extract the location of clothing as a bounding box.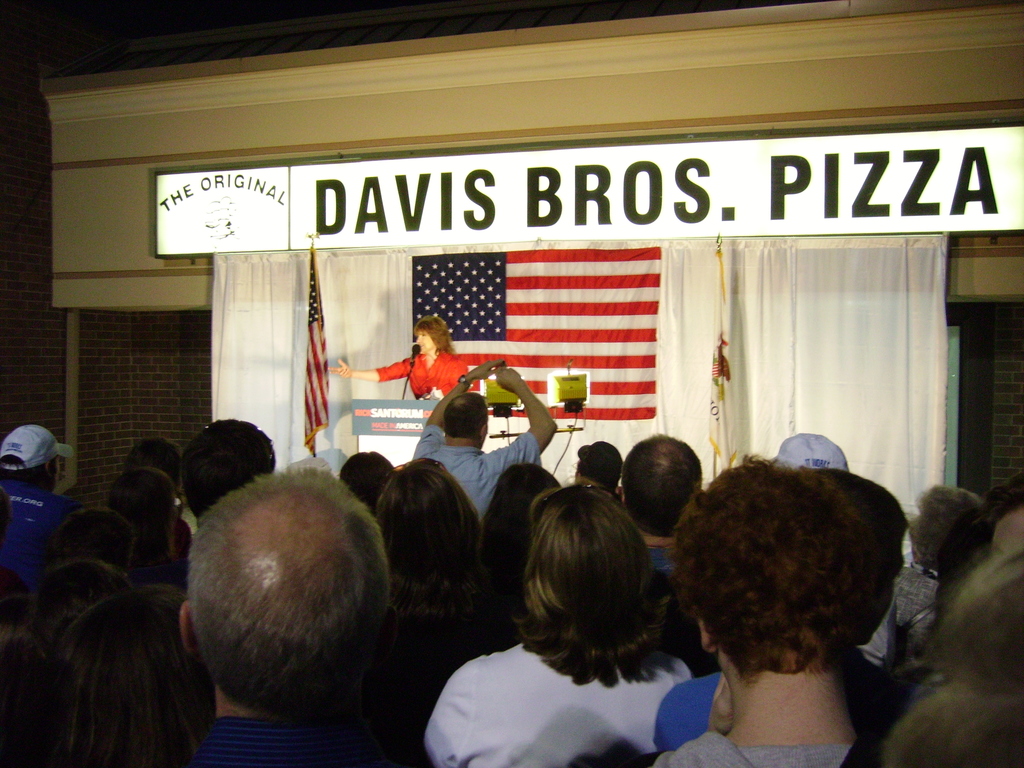
884,555,949,694.
